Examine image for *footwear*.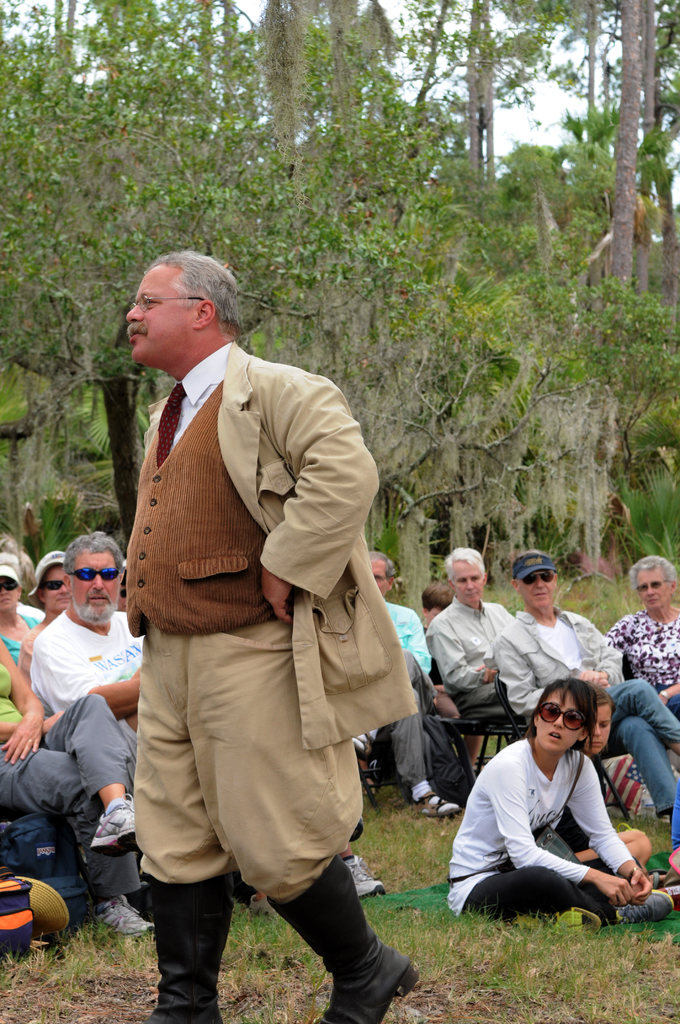
Examination result: box(273, 855, 426, 1021).
